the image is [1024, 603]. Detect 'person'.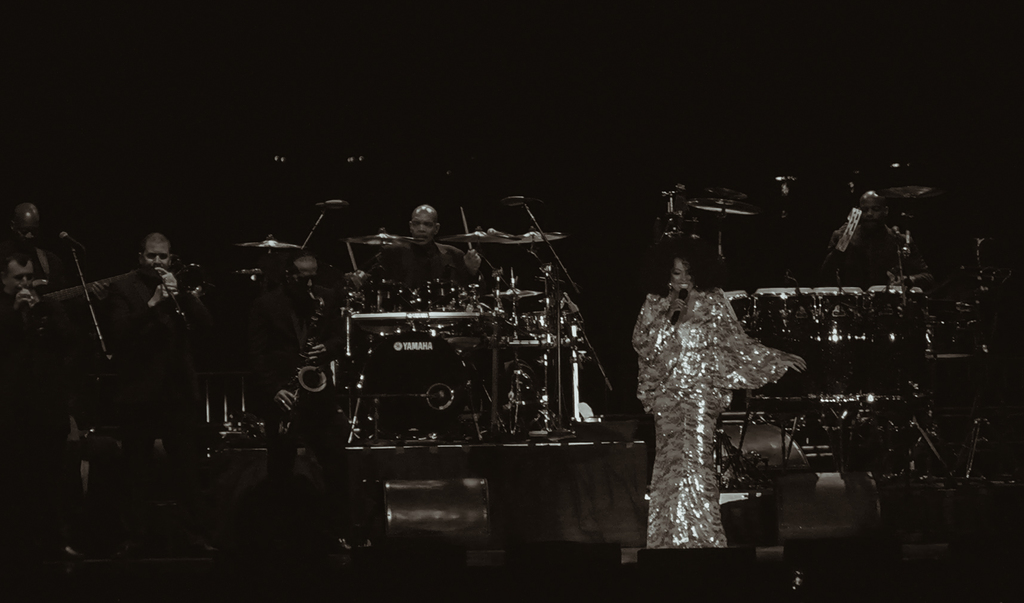
Detection: [356,189,498,360].
